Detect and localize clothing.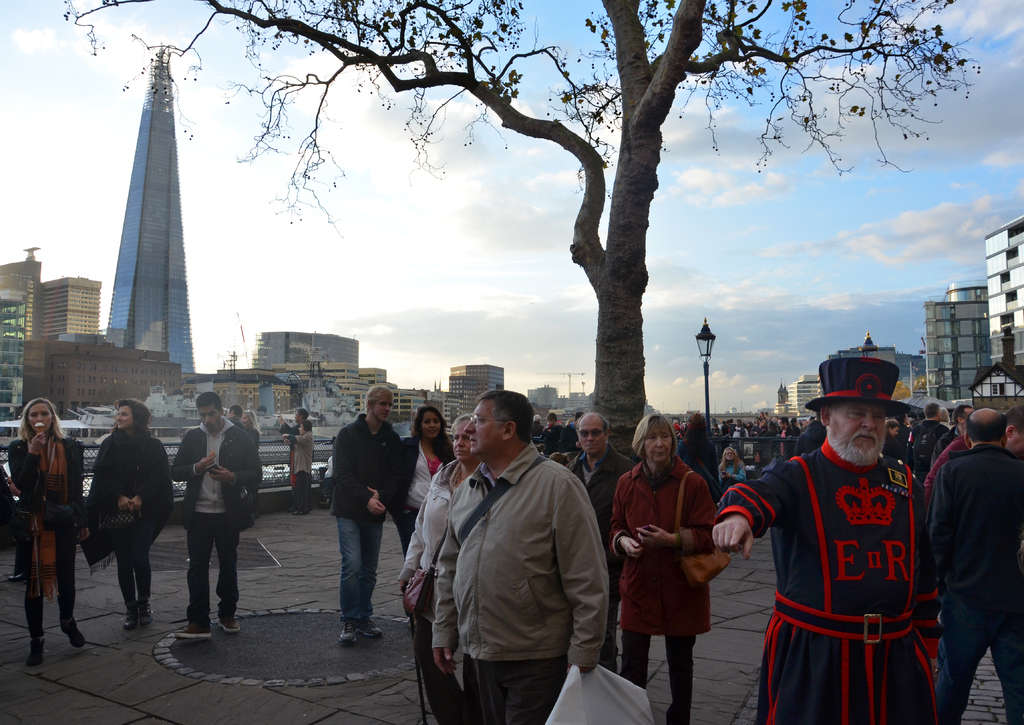
Localized at 387/432/453/560.
